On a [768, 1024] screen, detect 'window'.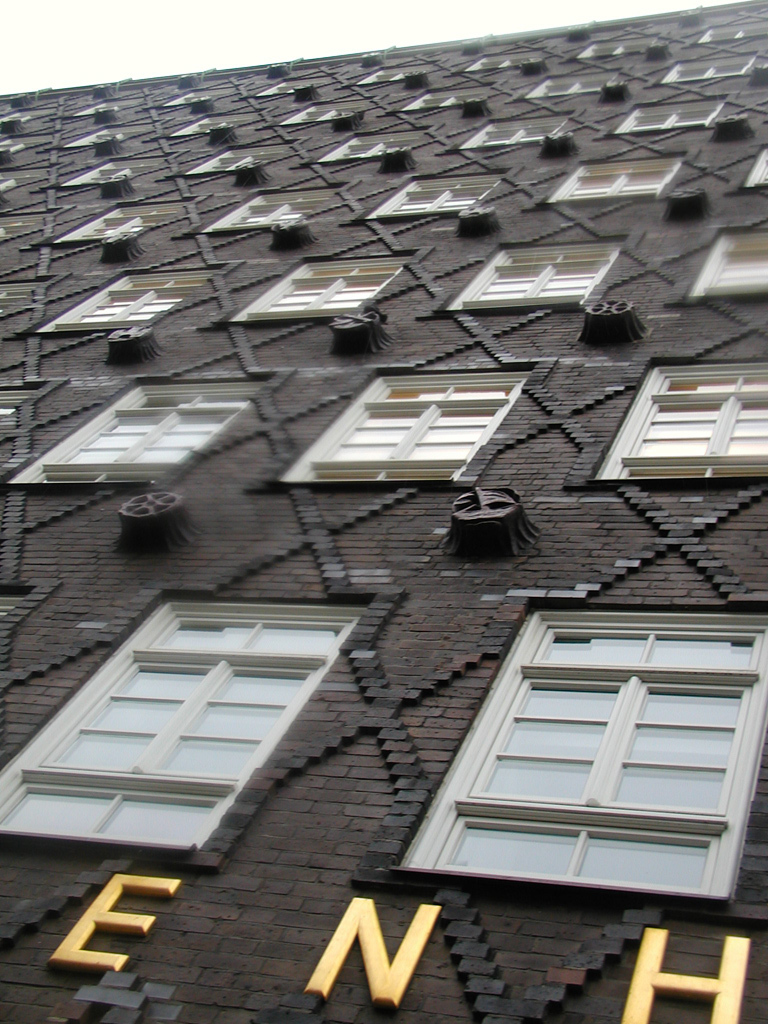
left=0, top=374, right=285, bottom=482.
